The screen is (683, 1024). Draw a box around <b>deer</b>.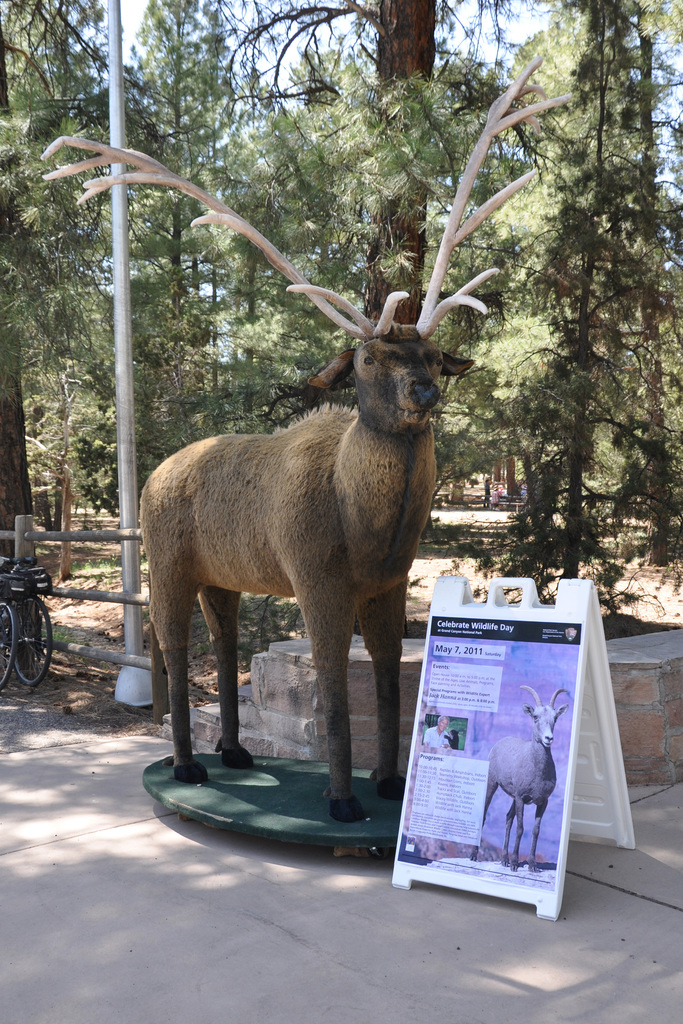
{"x1": 33, "y1": 56, "x2": 578, "y2": 825}.
